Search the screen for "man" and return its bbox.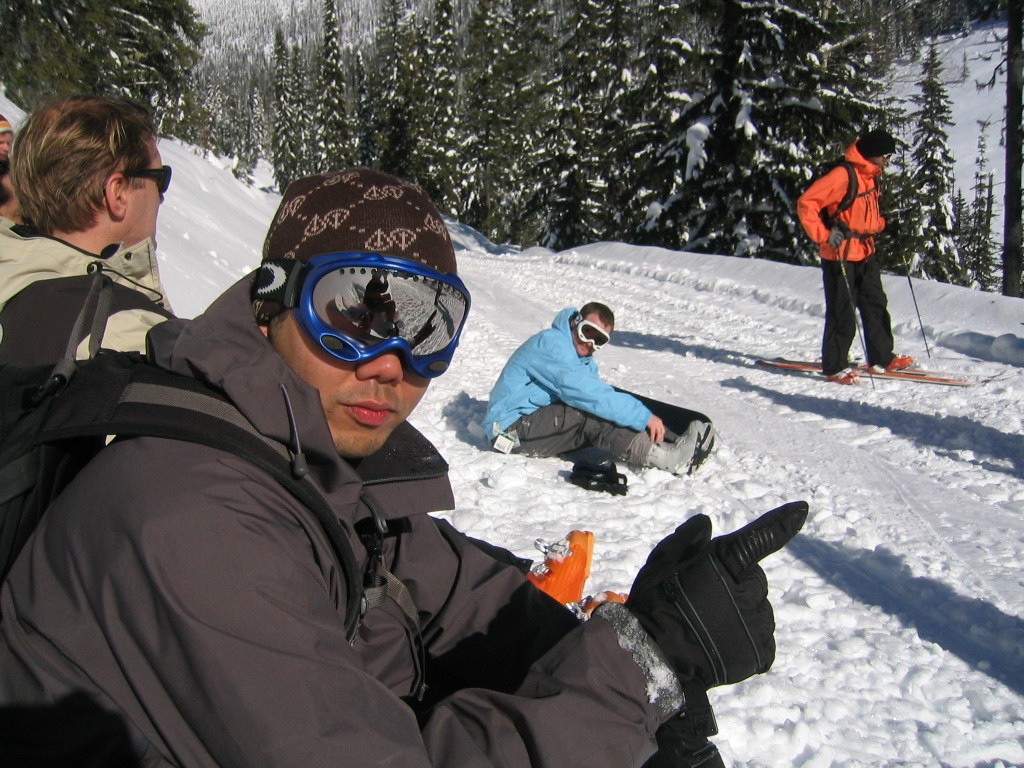
Found: {"left": 0, "top": 170, "right": 812, "bottom": 767}.
